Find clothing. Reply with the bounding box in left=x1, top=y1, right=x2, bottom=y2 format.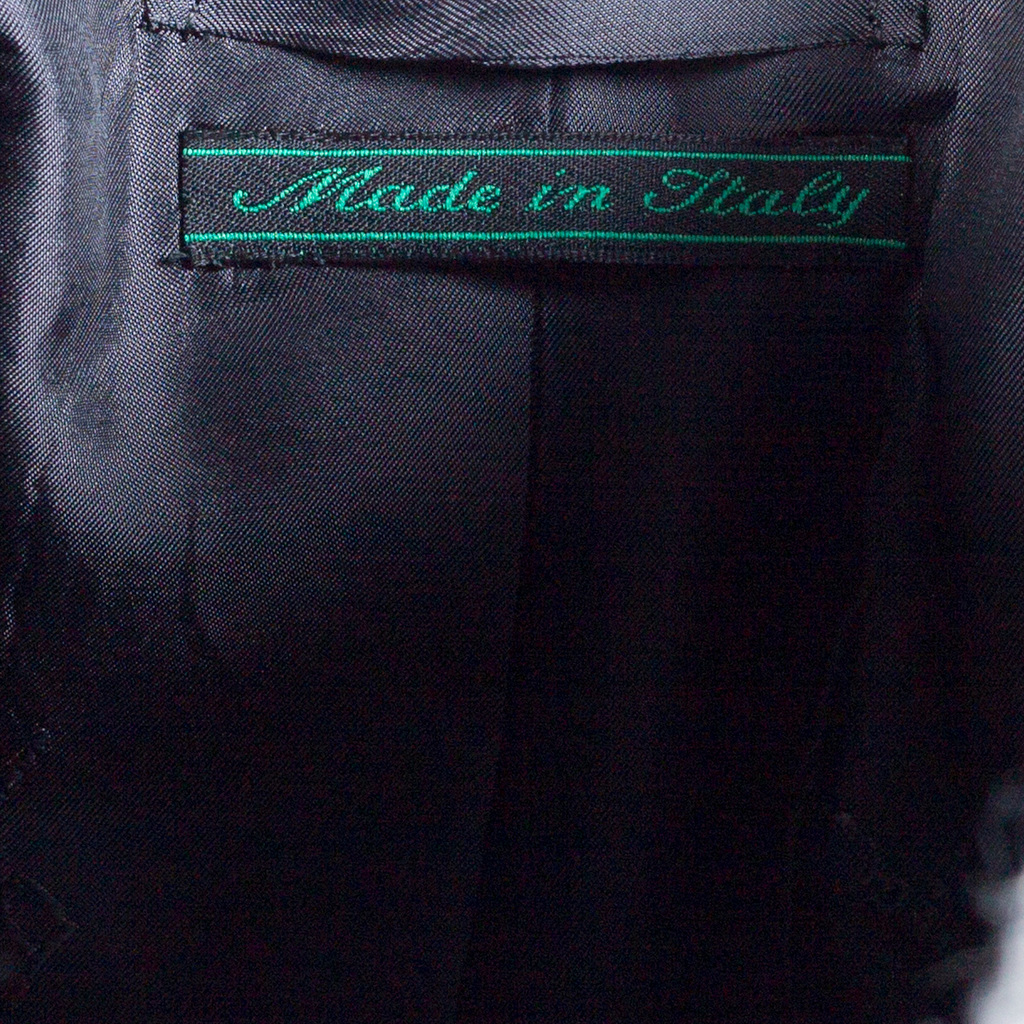
left=0, top=0, right=1023, bottom=1018.
